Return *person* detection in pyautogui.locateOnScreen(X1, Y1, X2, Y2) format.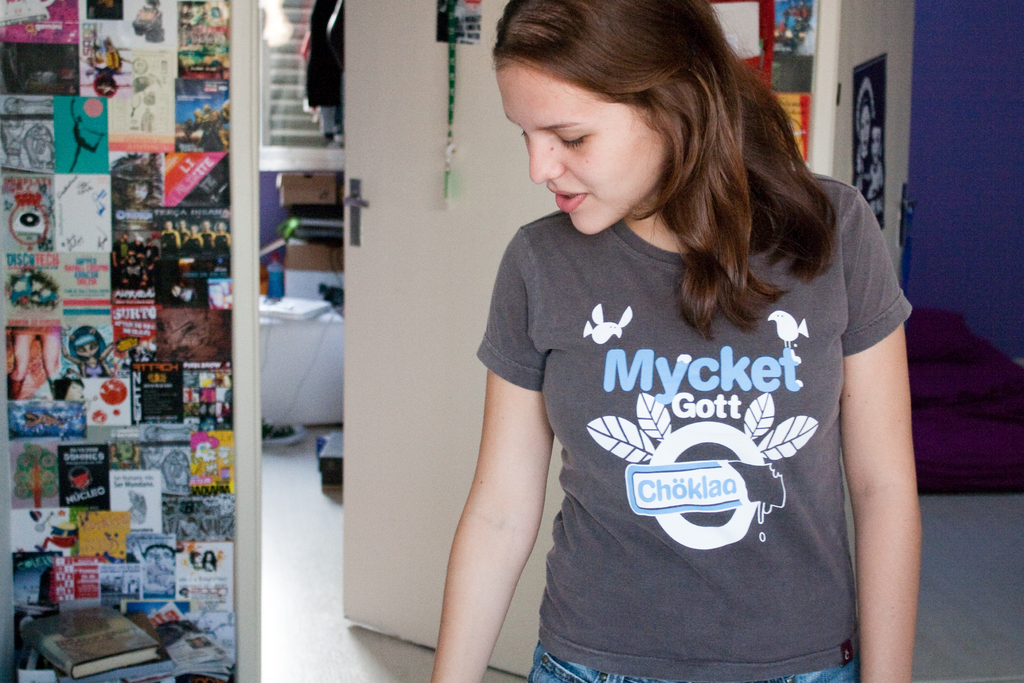
pyautogui.locateOnScreen(411, 0, 956, 682).
